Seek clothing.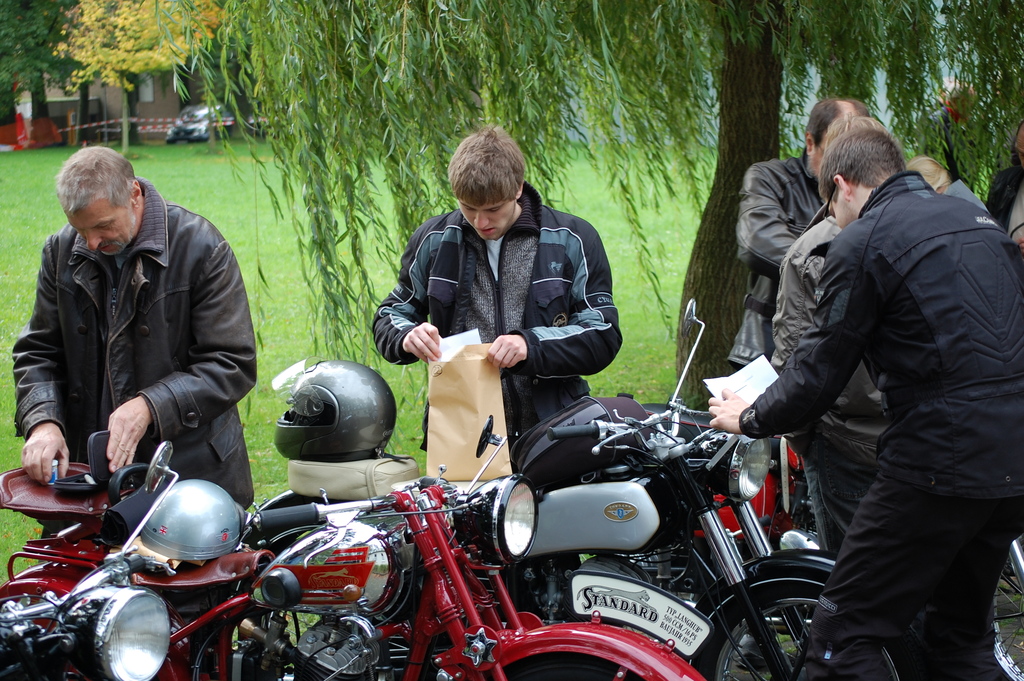
region(371, 183, 623, 472).
